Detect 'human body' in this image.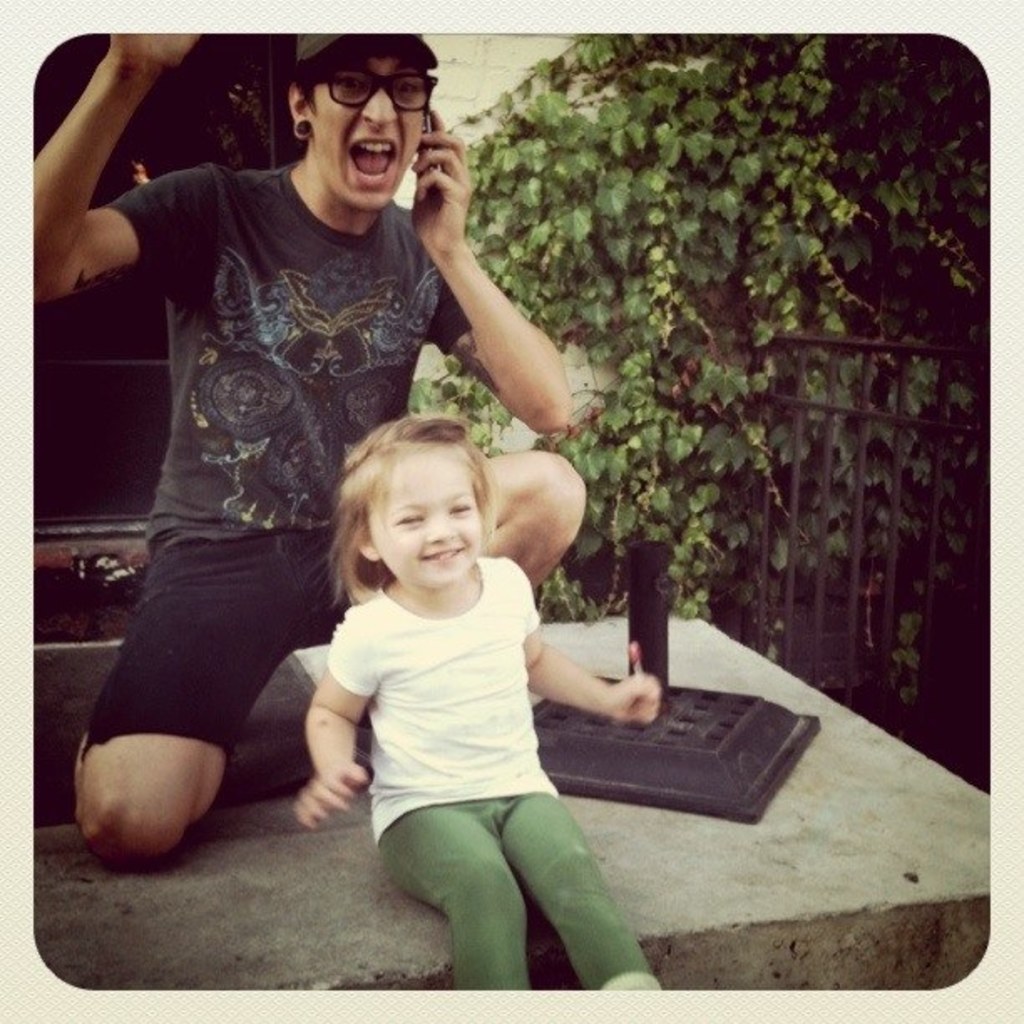
Detection: pyautogui.locateOnScreen(23, 10, 579, 870).
